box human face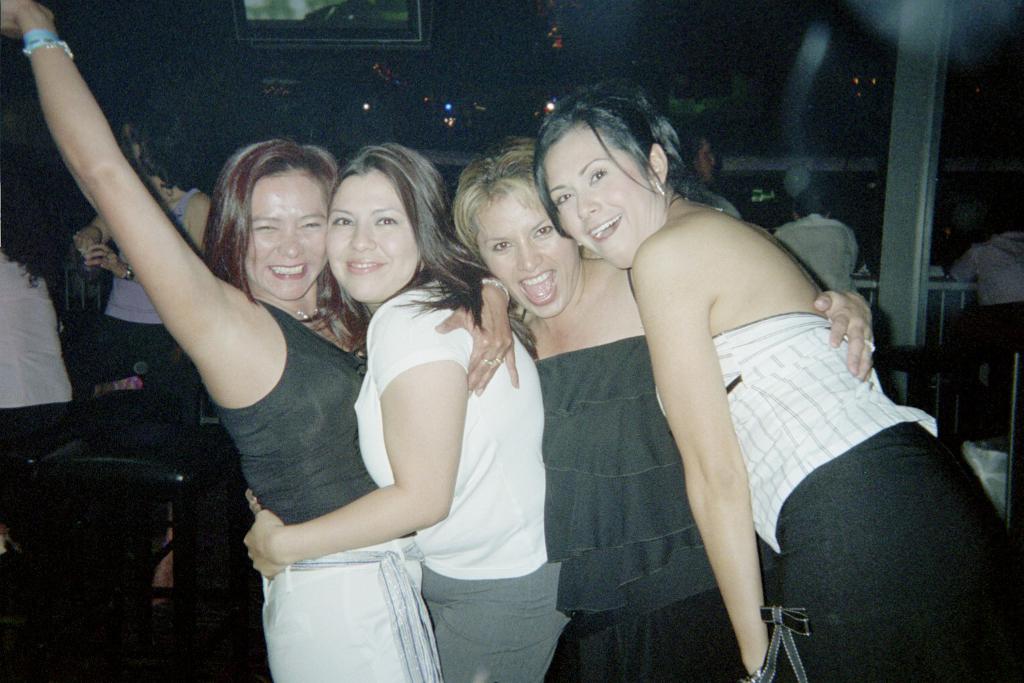
x1=243, y1=169, x2=327, y2=300
